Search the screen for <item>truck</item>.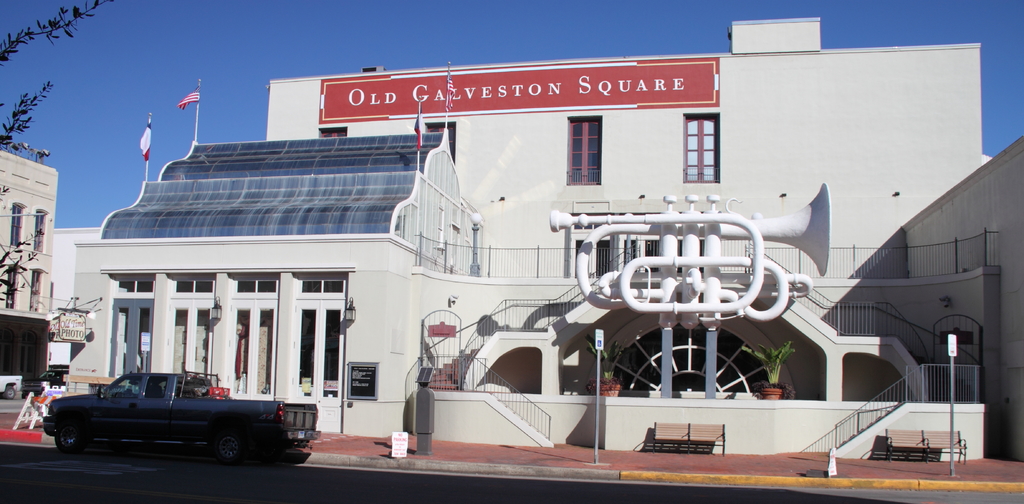
Found at crop(30, 376, 304, 469).
